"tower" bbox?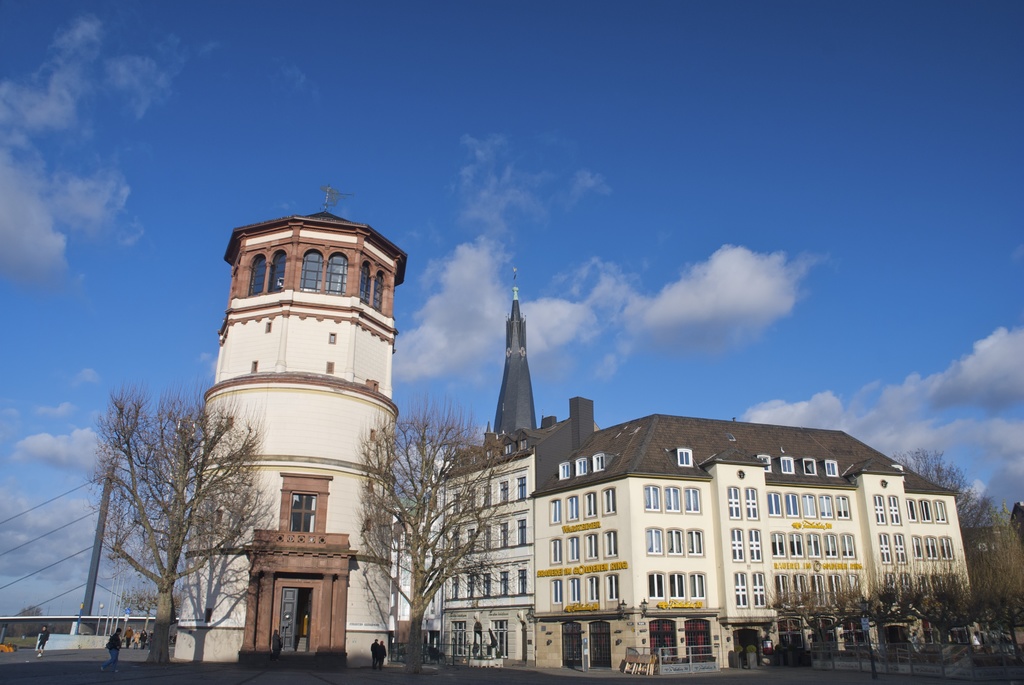
box=[163, 185, 408, 667]
